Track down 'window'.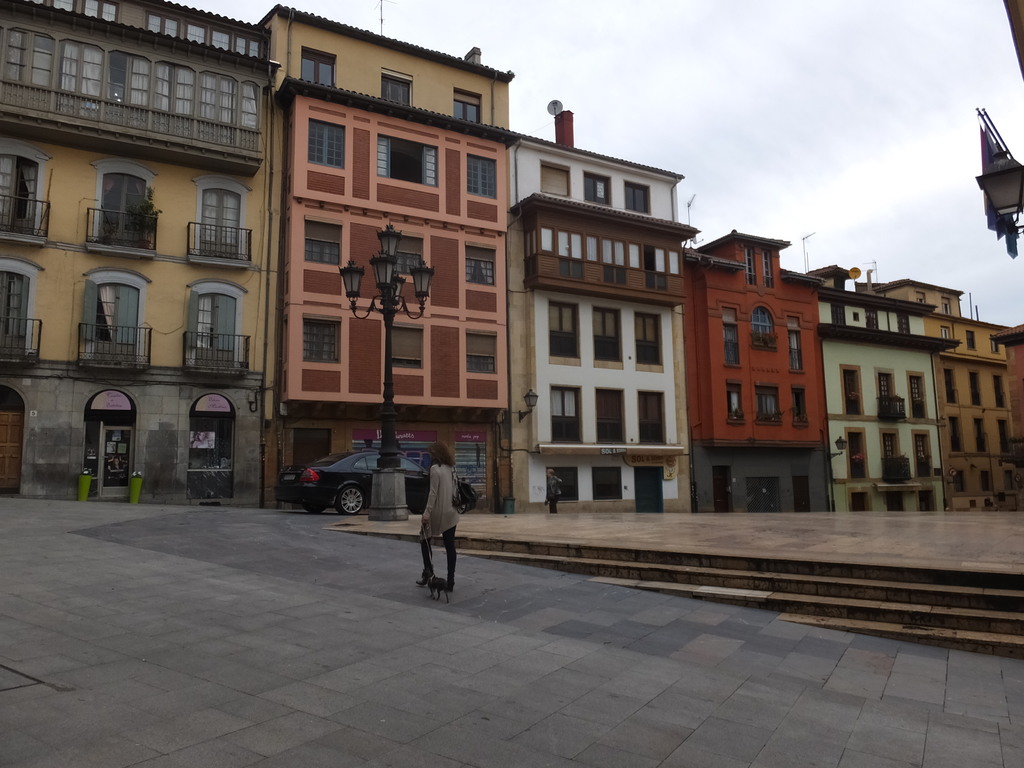
Tracked to [x1=465, y1=332, x2=497, y2=376].
